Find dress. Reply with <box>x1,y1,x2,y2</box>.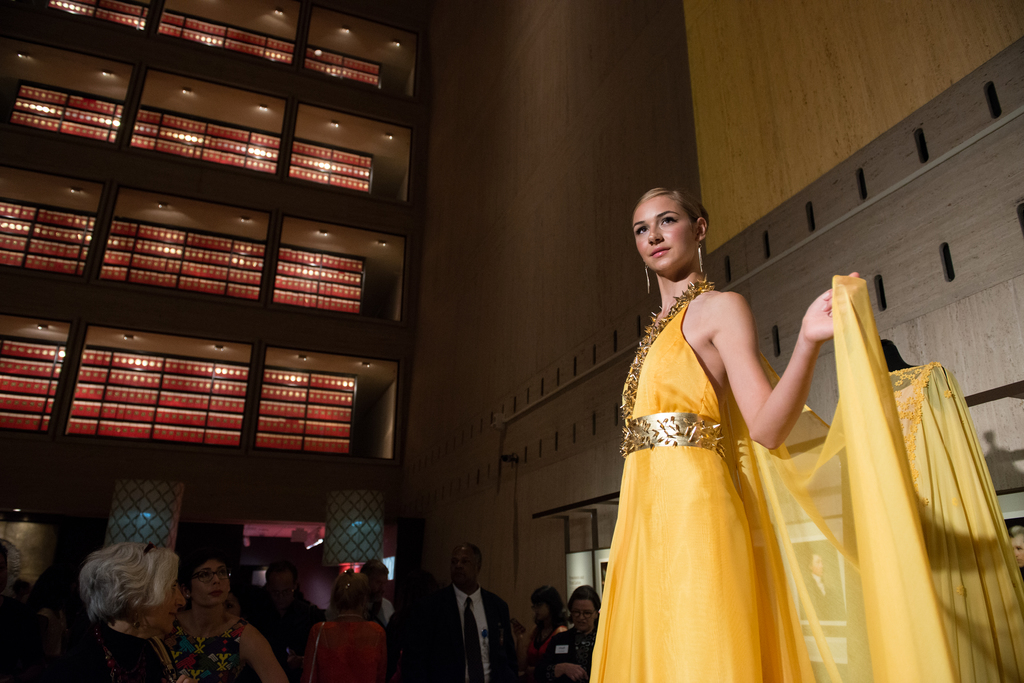
<box>569,182,850,680</box>.
